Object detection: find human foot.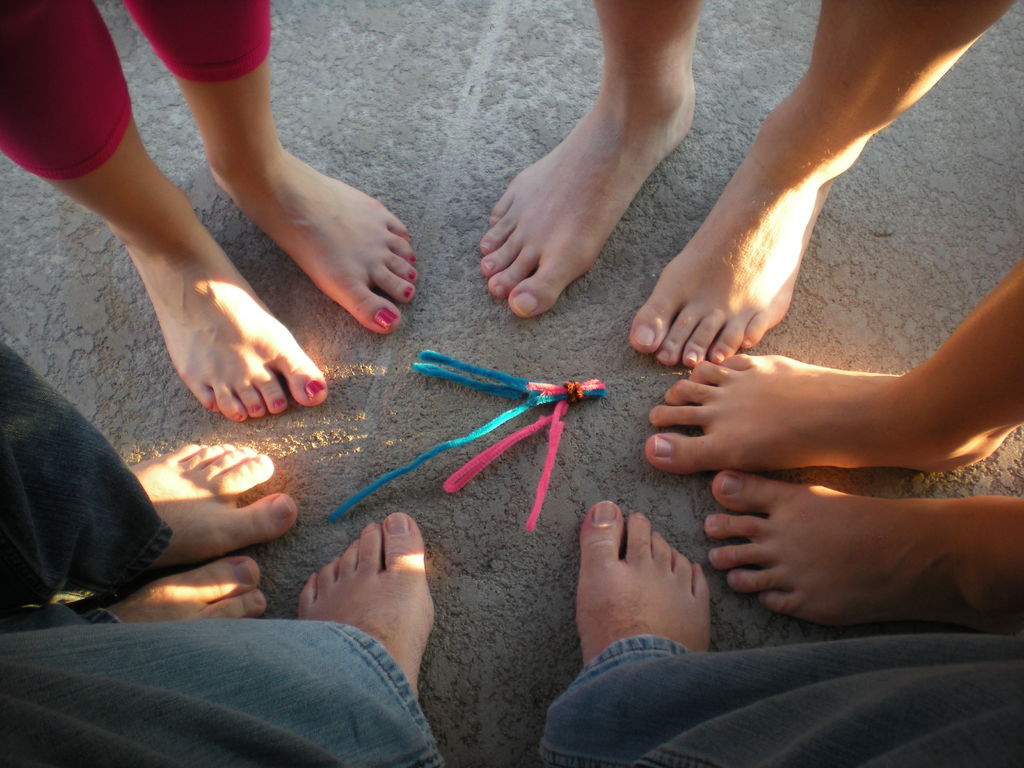
646, 351, 1023, 472.
